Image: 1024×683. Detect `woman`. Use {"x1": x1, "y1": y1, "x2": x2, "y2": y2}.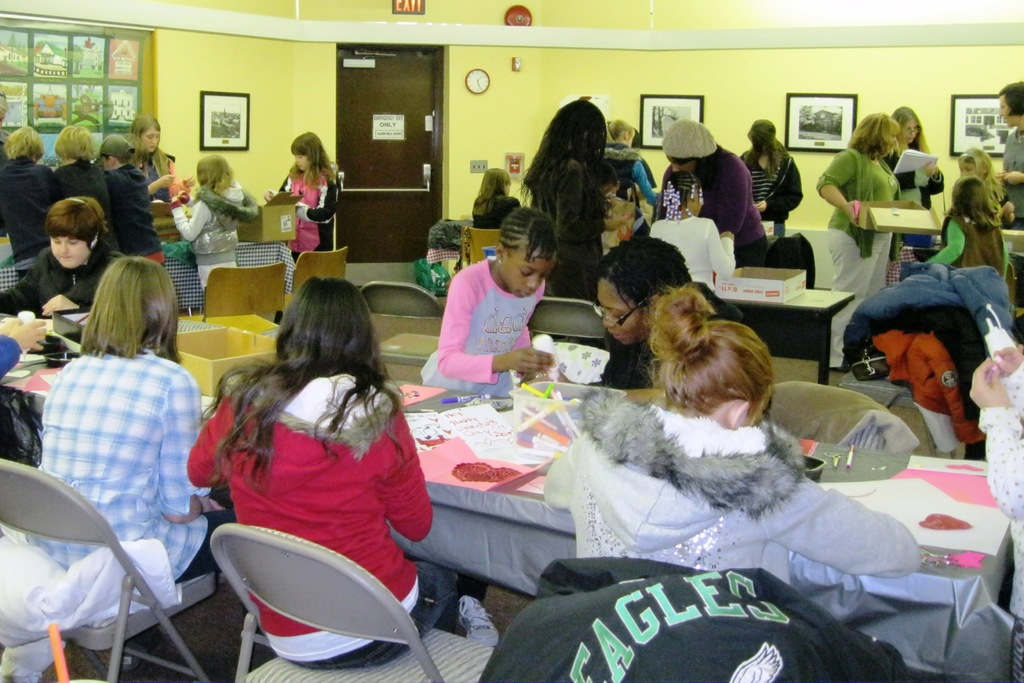
{"x1": 186, "y1": 277, "x2": 467, "y2": 667}.
